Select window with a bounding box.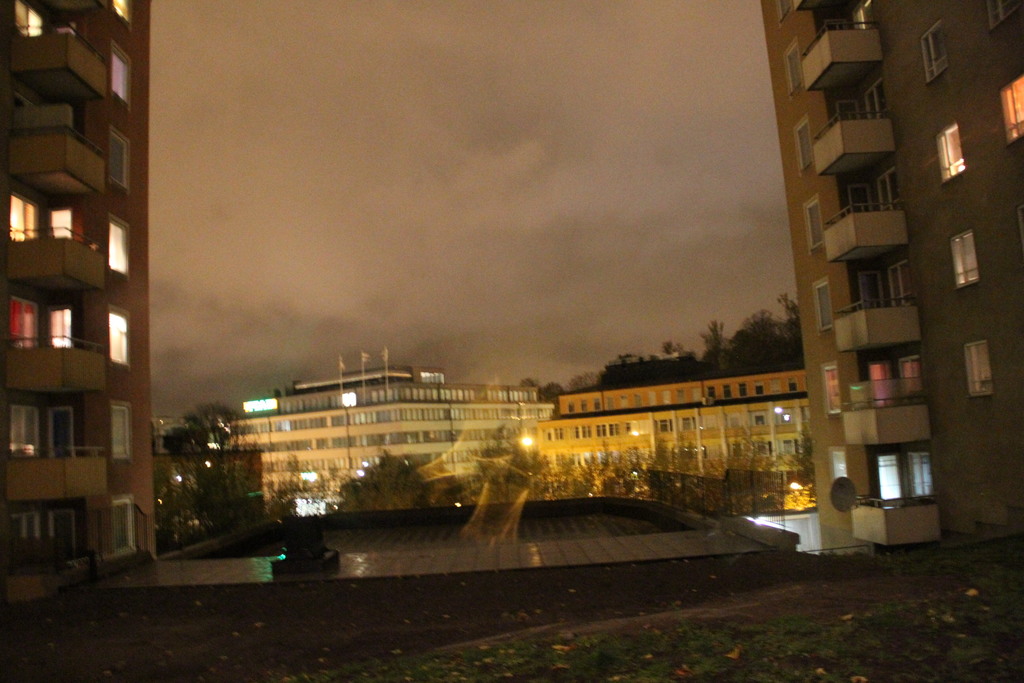
pyautogui.locateOnScreen(105, 498, 138, 557).
